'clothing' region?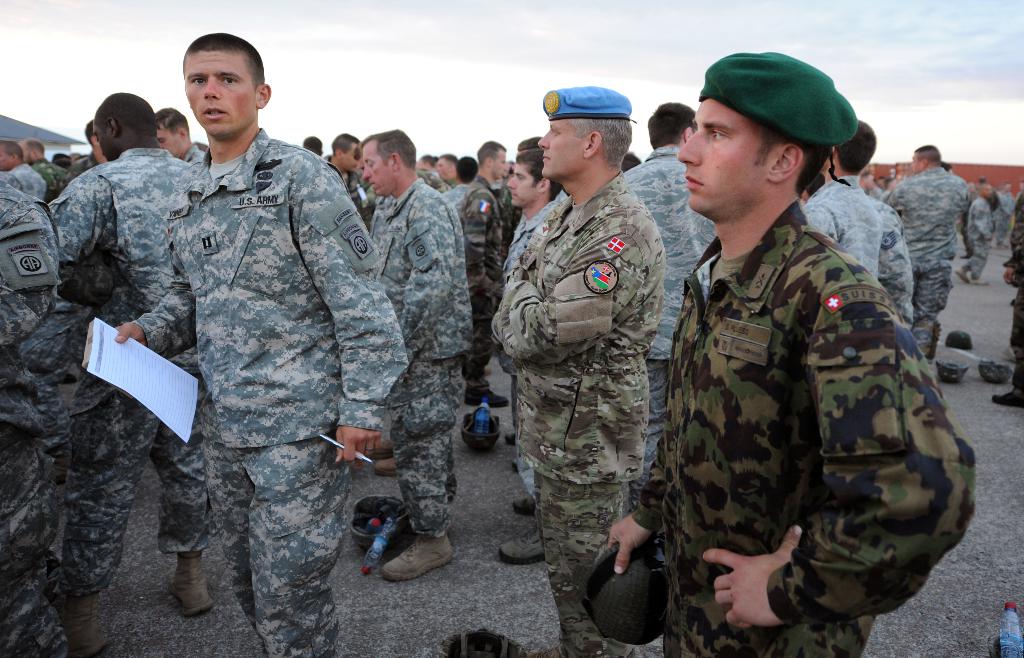
624 146 716 506
